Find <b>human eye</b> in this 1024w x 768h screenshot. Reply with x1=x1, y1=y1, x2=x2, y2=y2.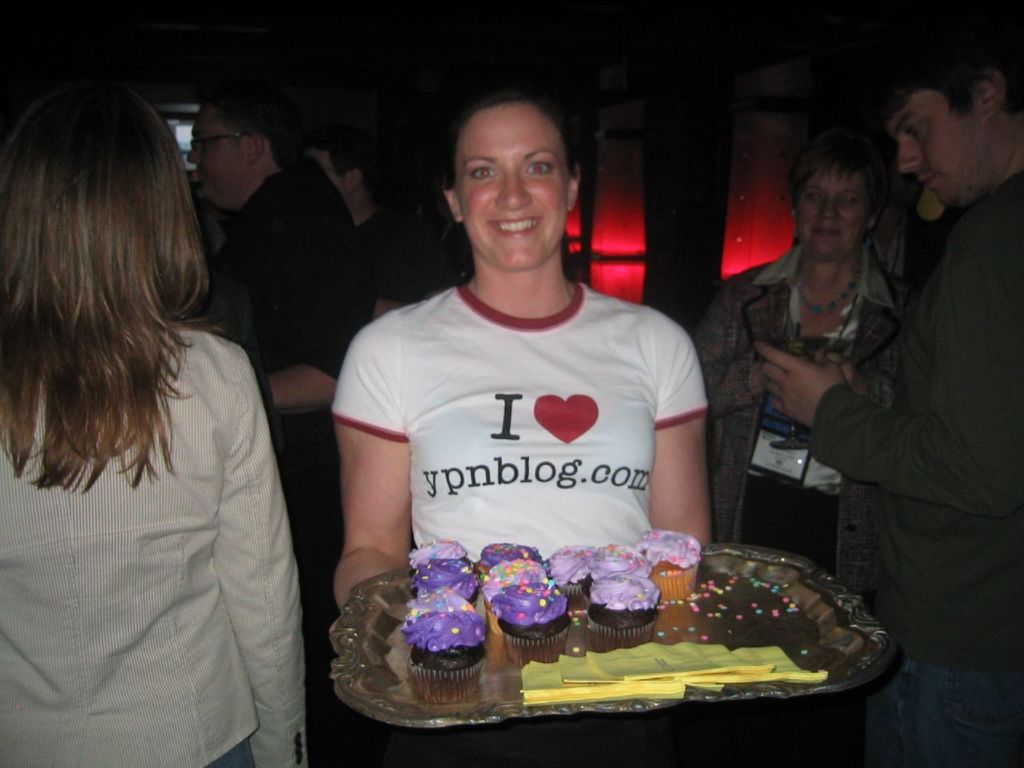
x1=525, y1=158, x2=551, y2=181.
